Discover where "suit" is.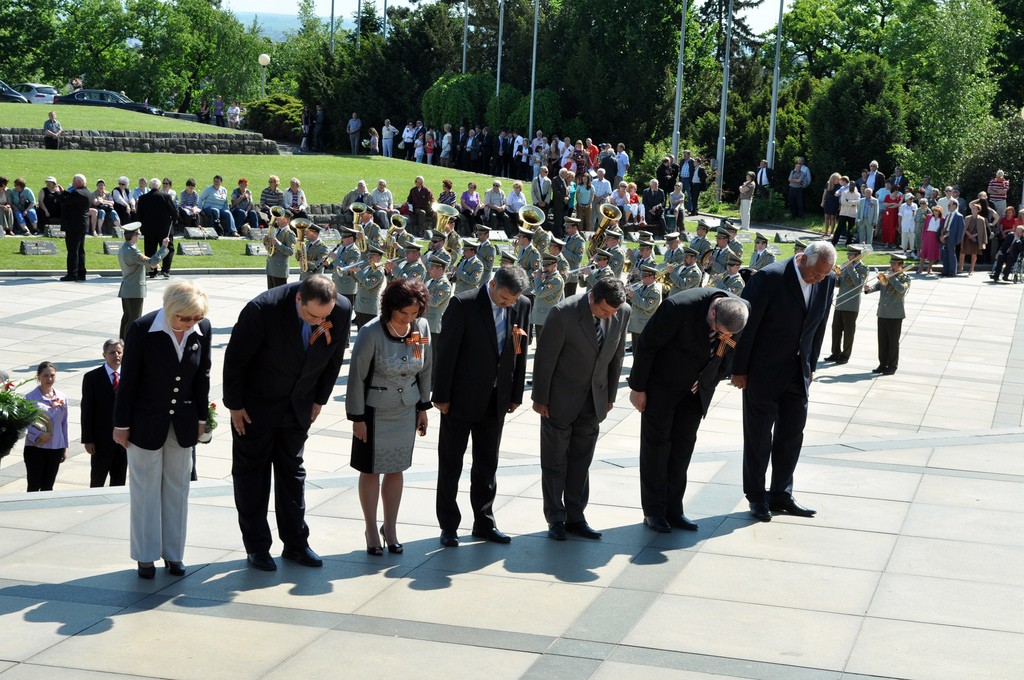
Discovered at box(386, 230, 413, 251).
